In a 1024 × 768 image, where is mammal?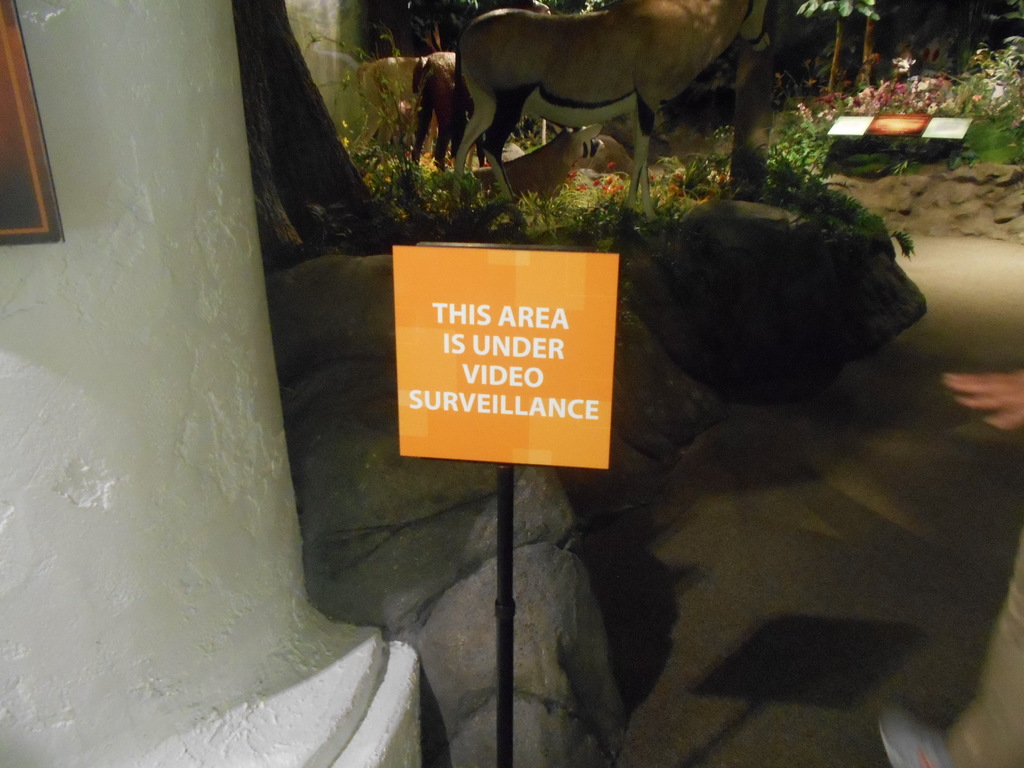
select_region(940, 358, 1023, 438).
